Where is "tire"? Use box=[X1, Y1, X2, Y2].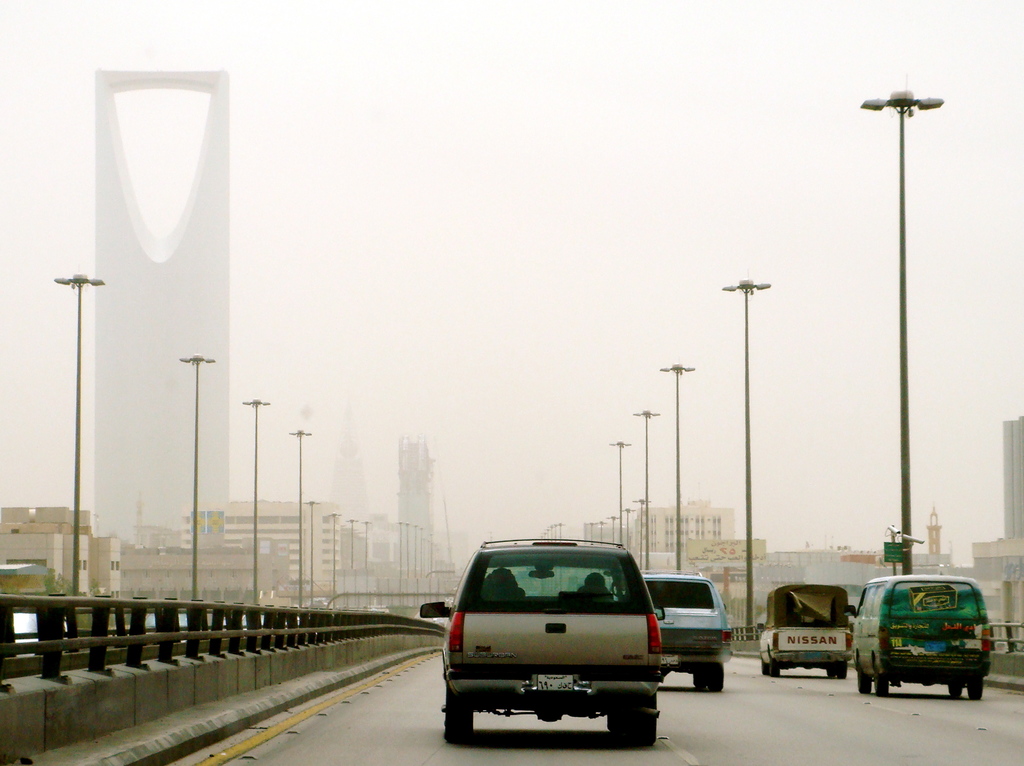
box=[615, 713, 661, 750].
